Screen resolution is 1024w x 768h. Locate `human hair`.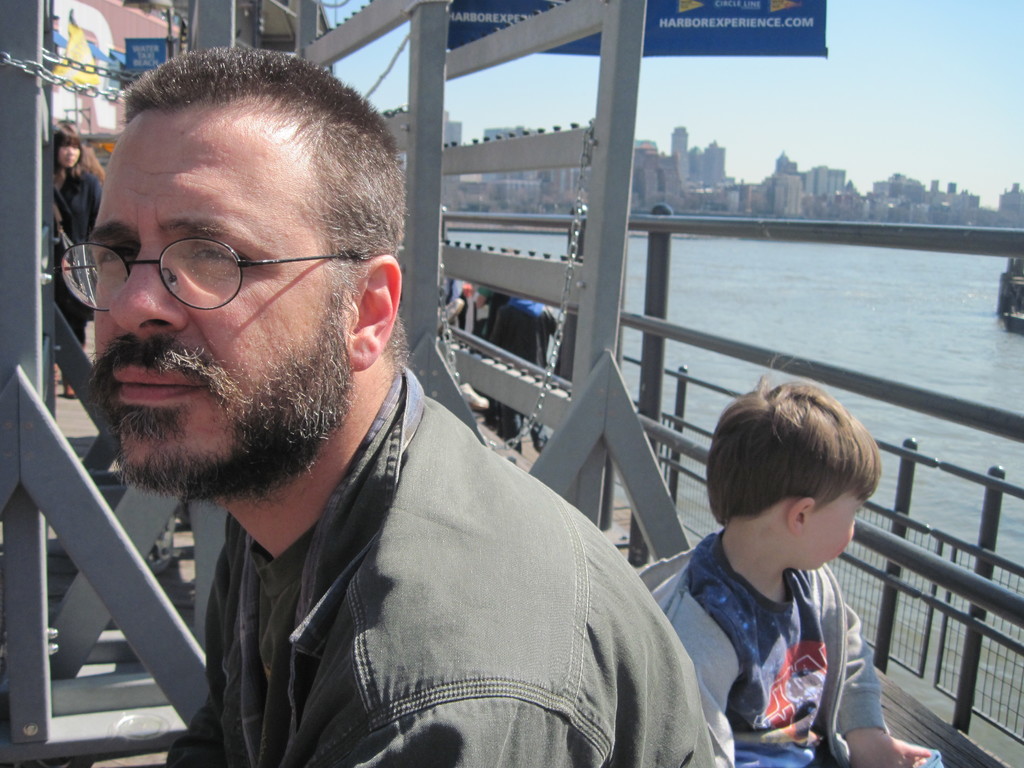
l=707, t=352, r=879, b=526.
